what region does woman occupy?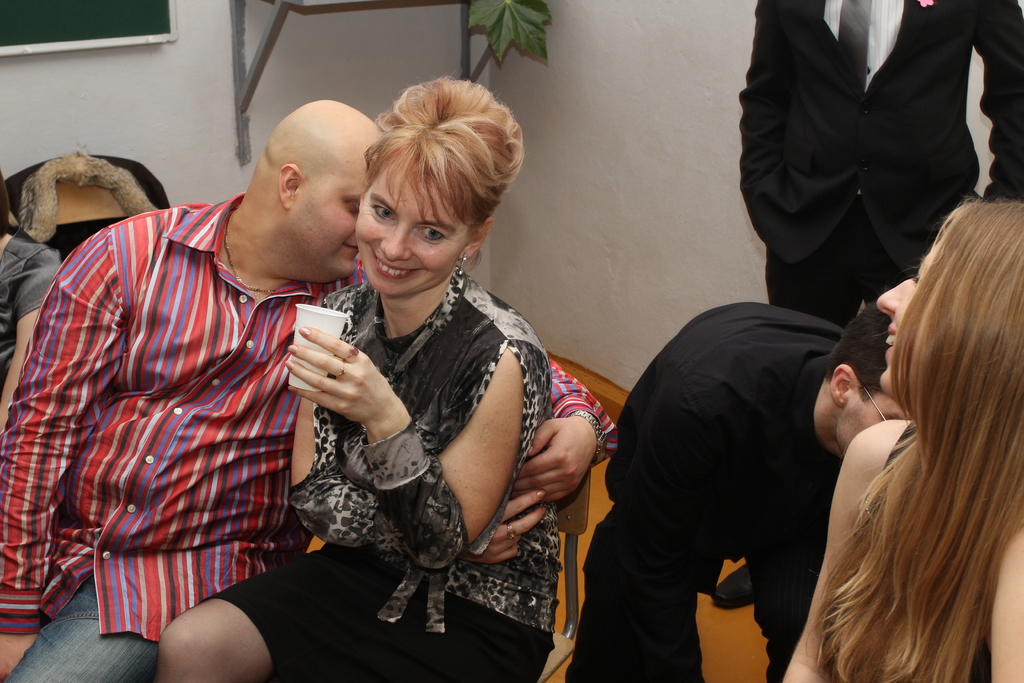
{"x1": 786, "y1": 160, "x2": 1023, "y2": 682}.
